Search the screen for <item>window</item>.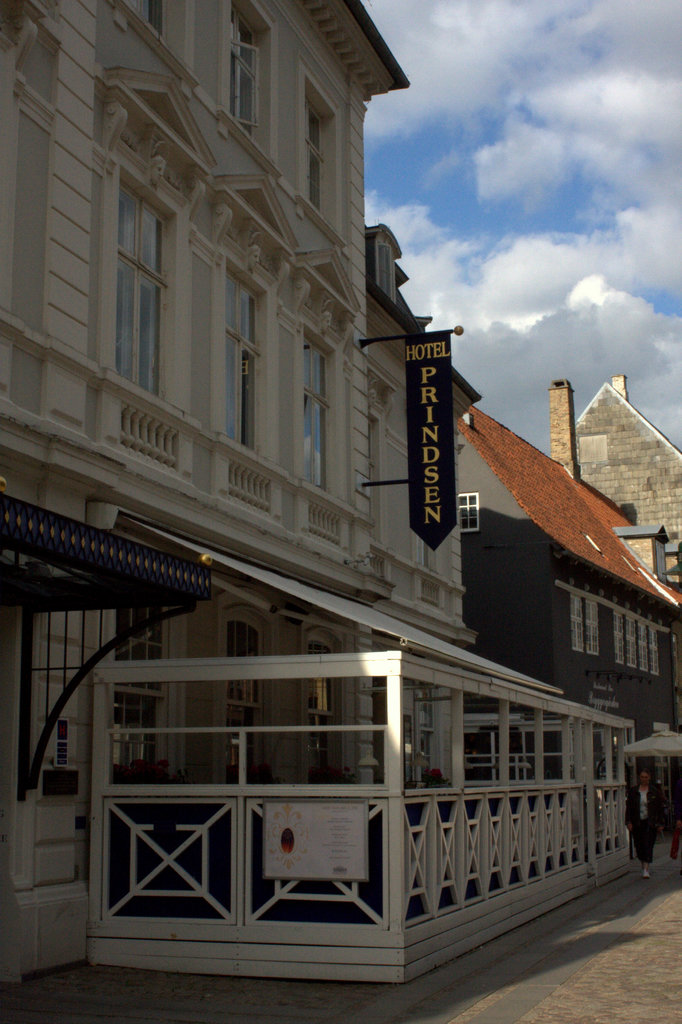
Found at (x1=304, y1=97, x2=325, y2=211).
